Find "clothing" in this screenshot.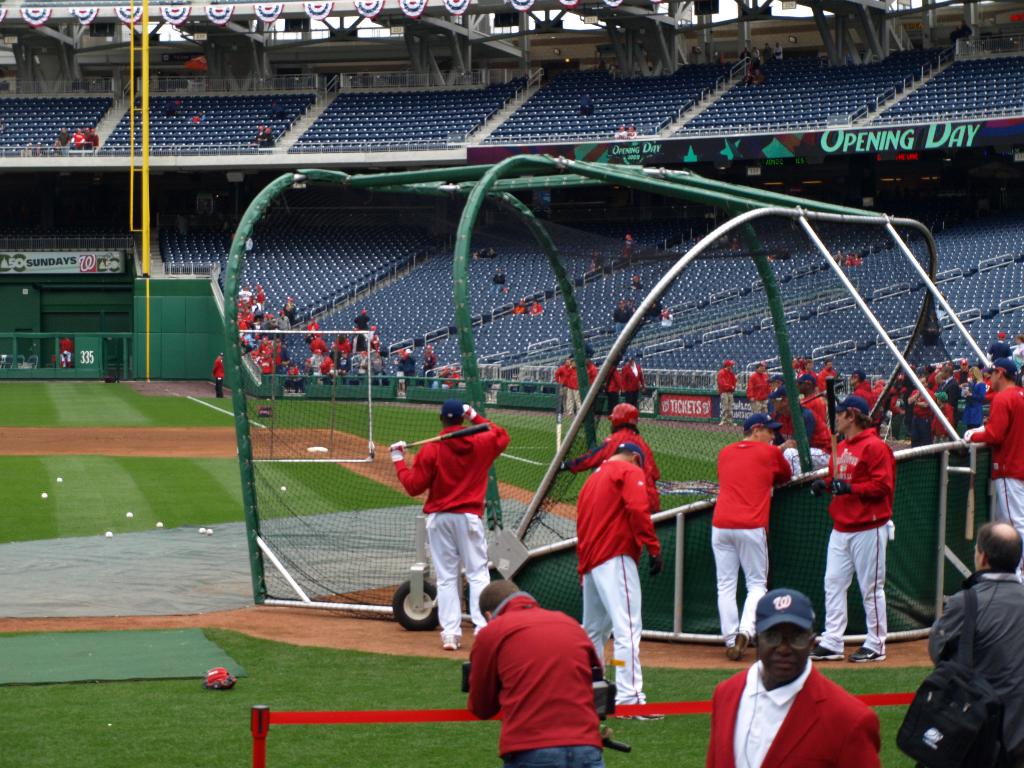
The bounding box for "clothing" is locate(942, 376, 963, 419).
